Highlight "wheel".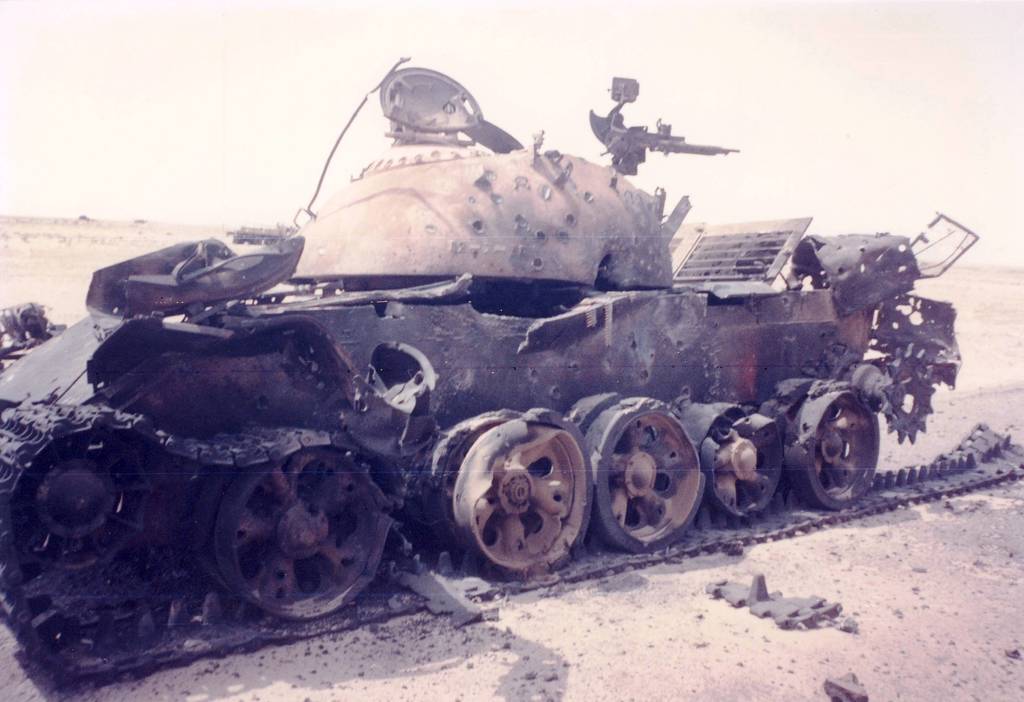
Highlighted region: Rect(580, 395, 707, 553).
